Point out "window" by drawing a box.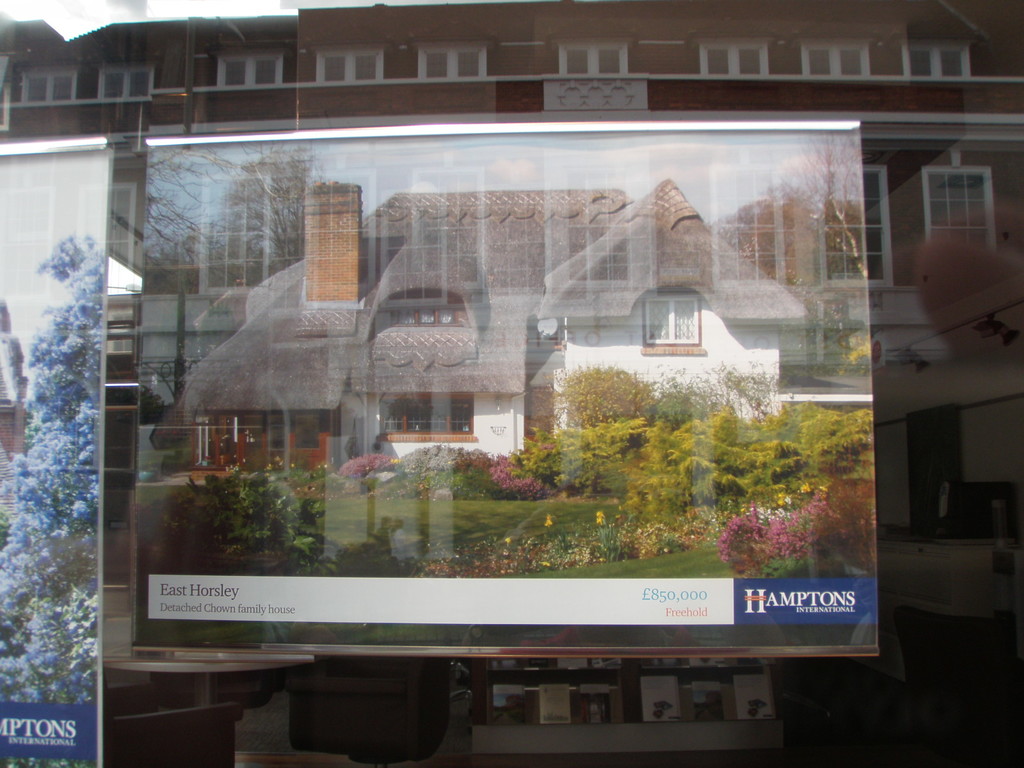
(639,296,706,353).
